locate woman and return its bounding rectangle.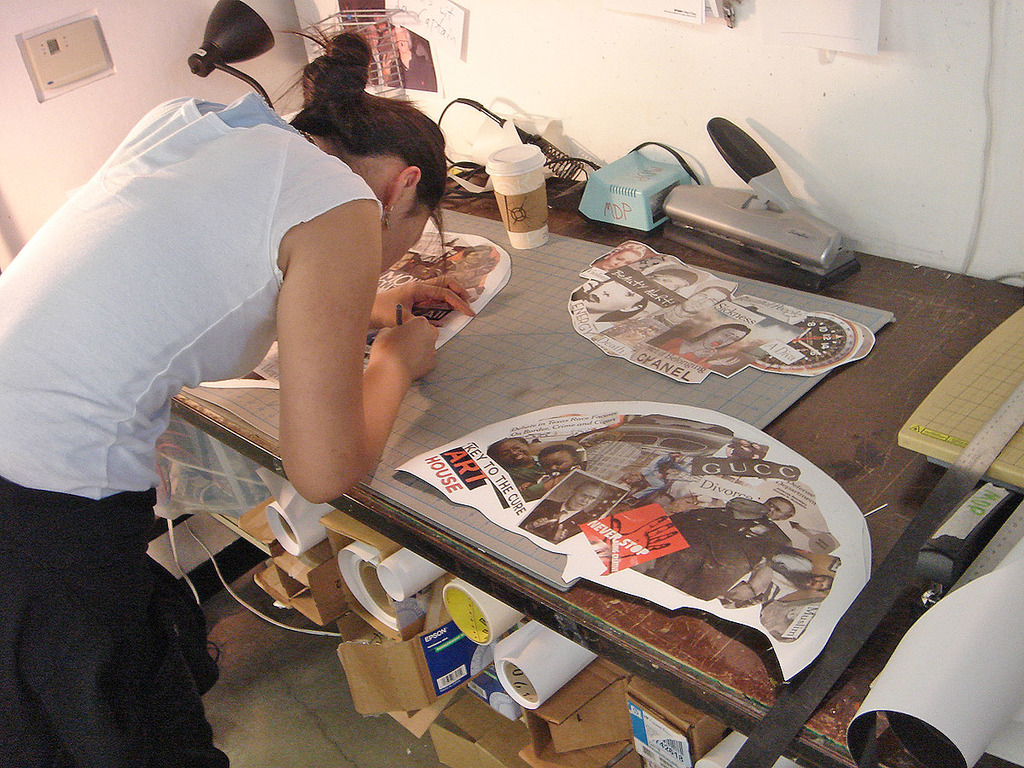
(657,319,748,368).
